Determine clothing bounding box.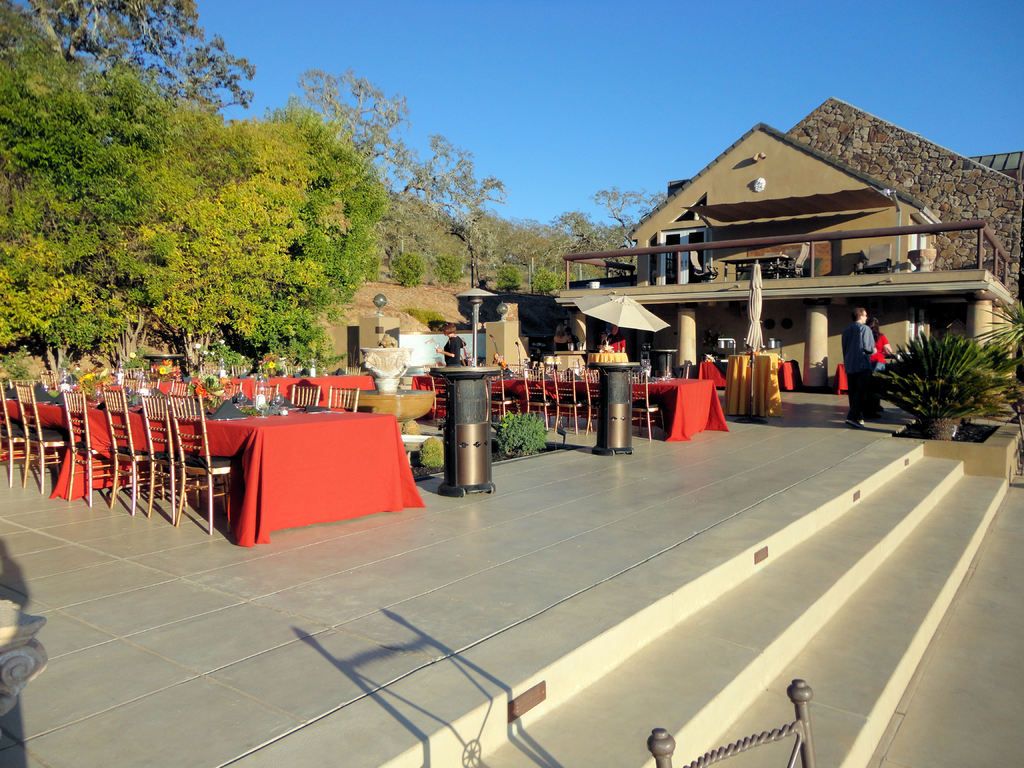
Determined: 551/338/571/351.
